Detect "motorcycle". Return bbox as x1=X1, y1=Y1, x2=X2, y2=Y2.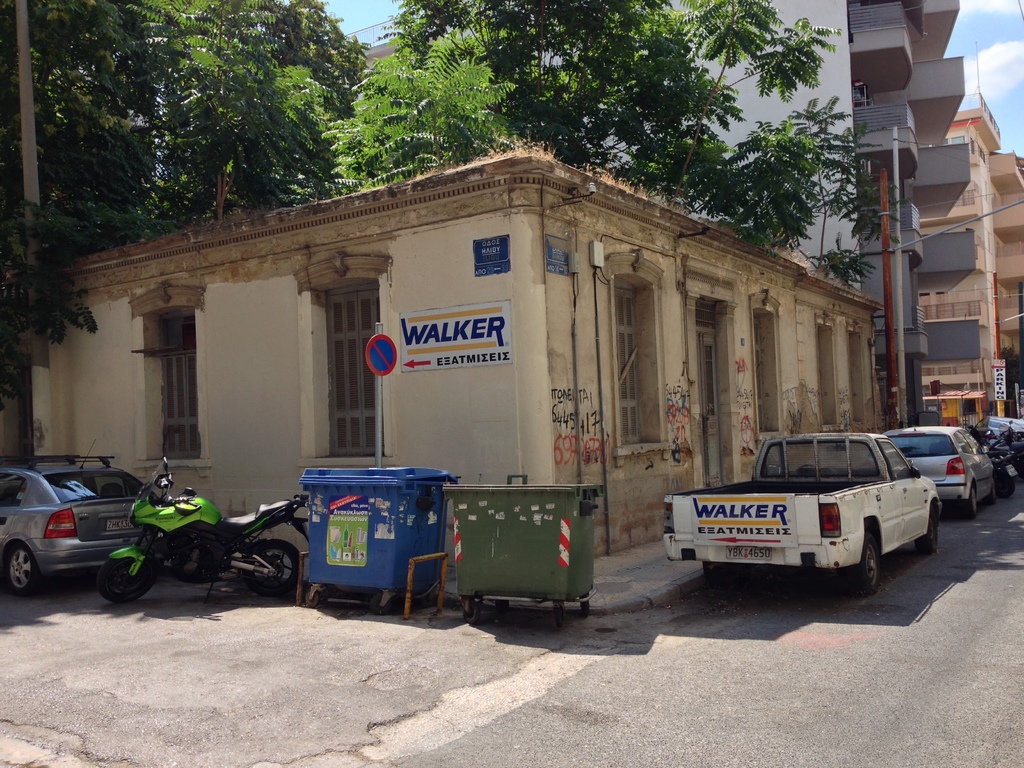
x1=979, y1=419, x2=1015, y2=456.
